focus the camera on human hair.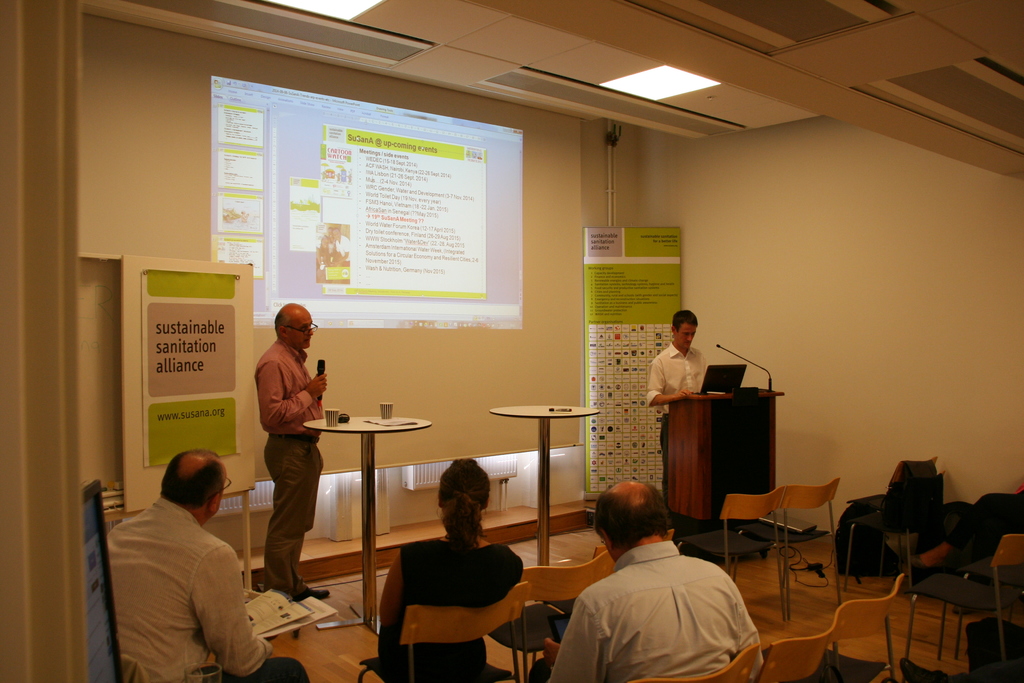
Focus region: detection(160, 453, 223, 510).
